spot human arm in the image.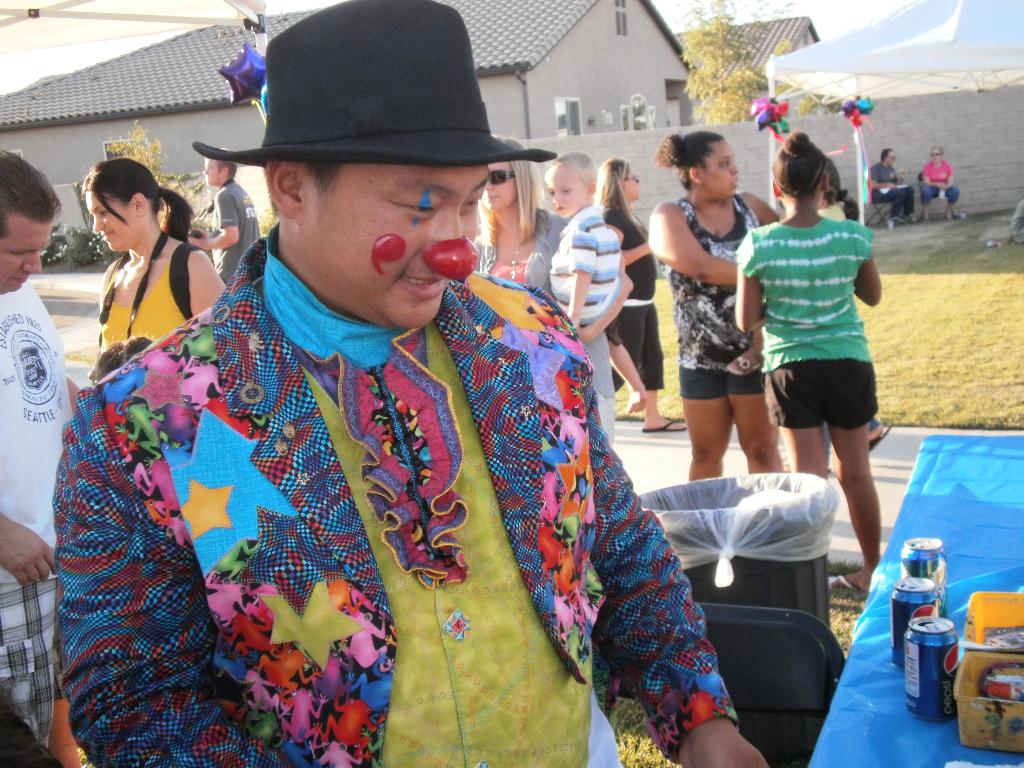
human arm found at (741,191,780,227).
